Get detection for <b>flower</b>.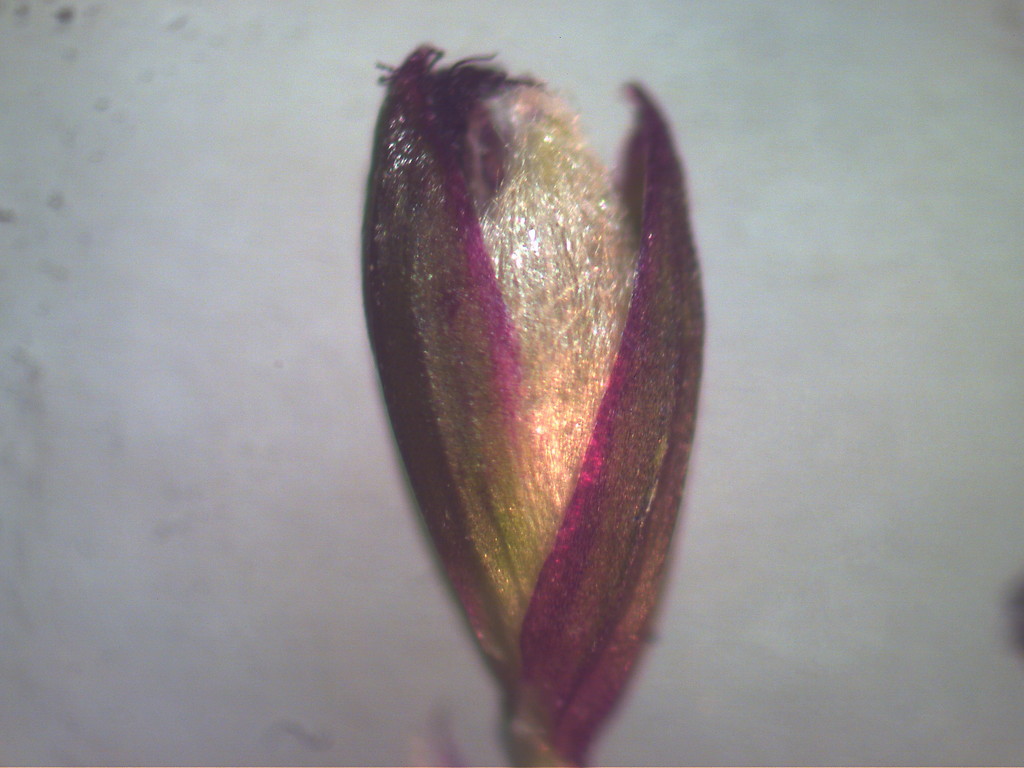
Detection: rect(355, 43, 706, 767).
